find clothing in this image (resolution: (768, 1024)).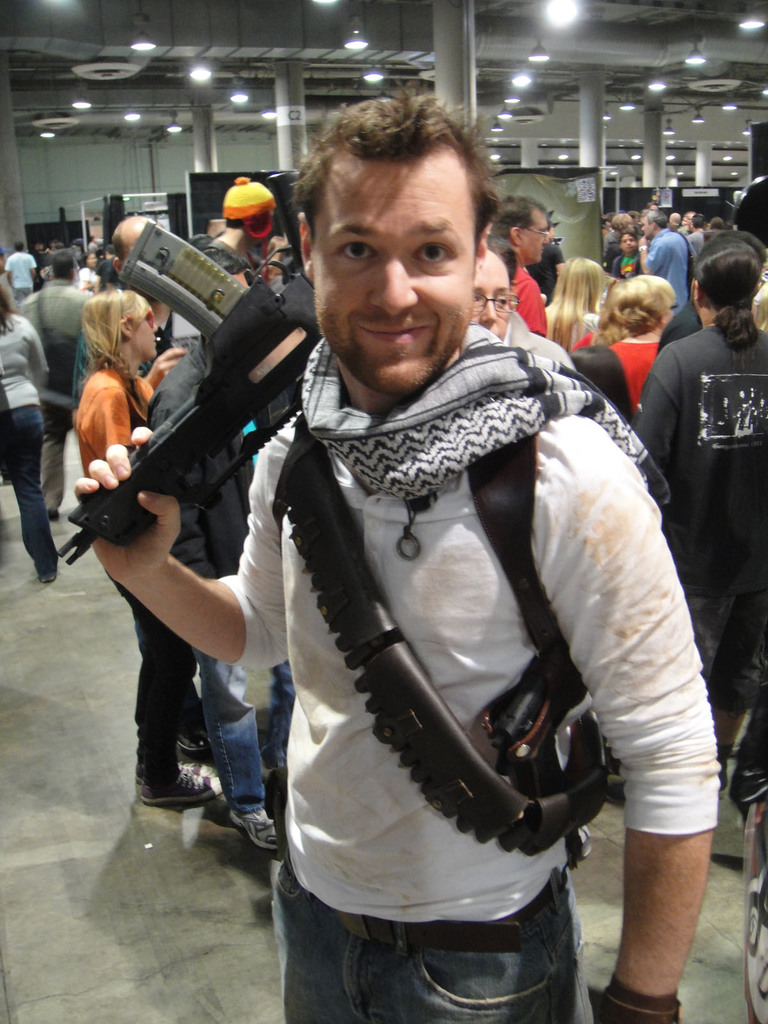
(left=616, top=252, right=649, bottom=276).
